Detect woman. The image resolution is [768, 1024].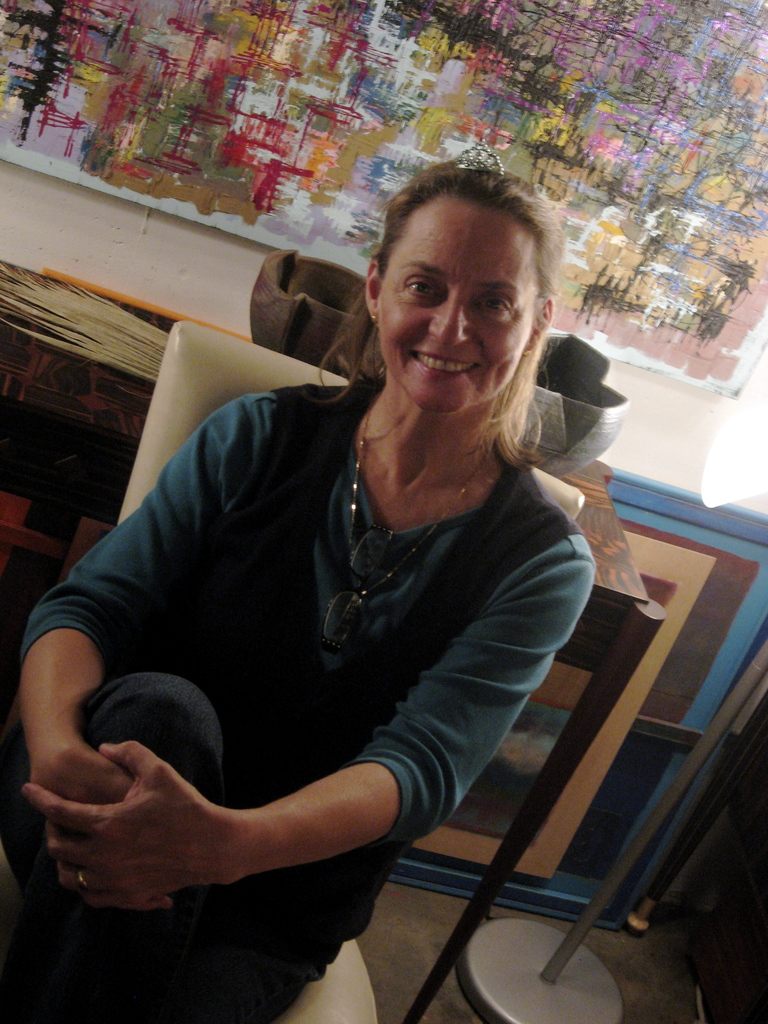
(35,166,632,1000).
